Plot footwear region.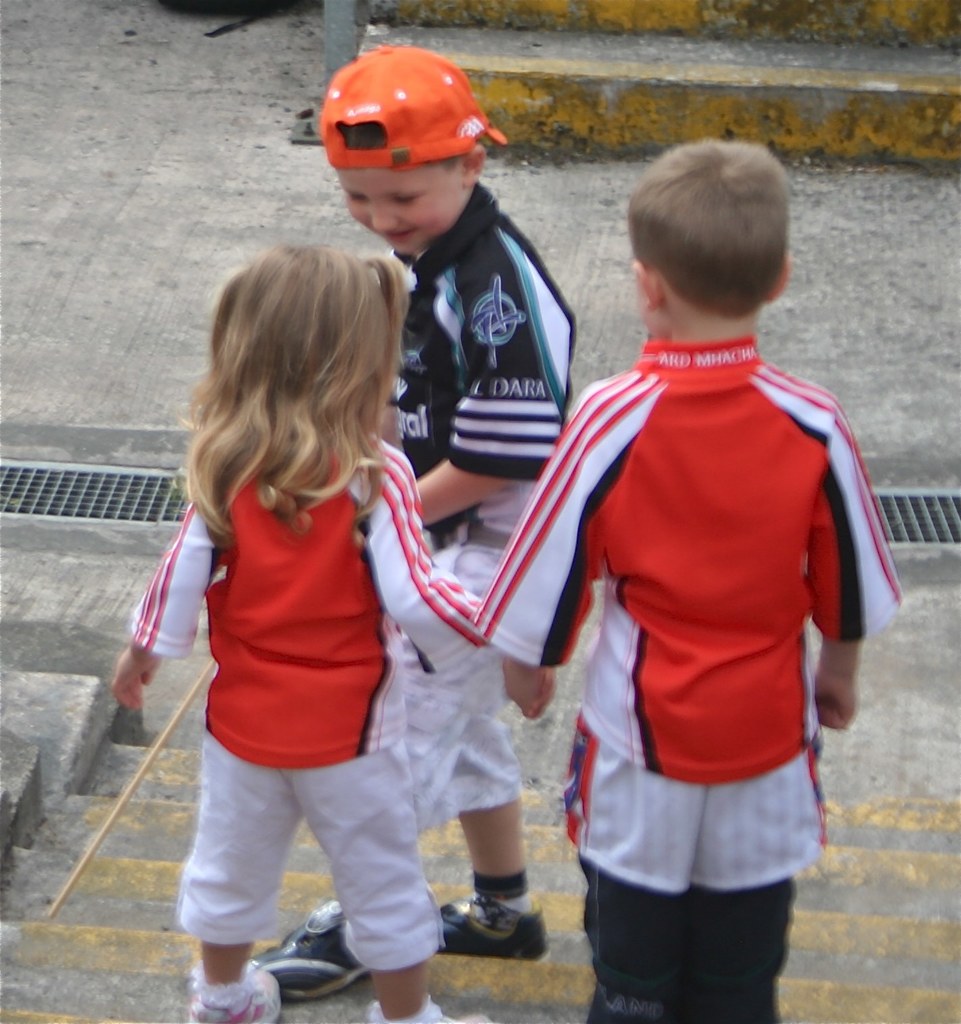
Plotted at rect(463, 865, 548, 973).
